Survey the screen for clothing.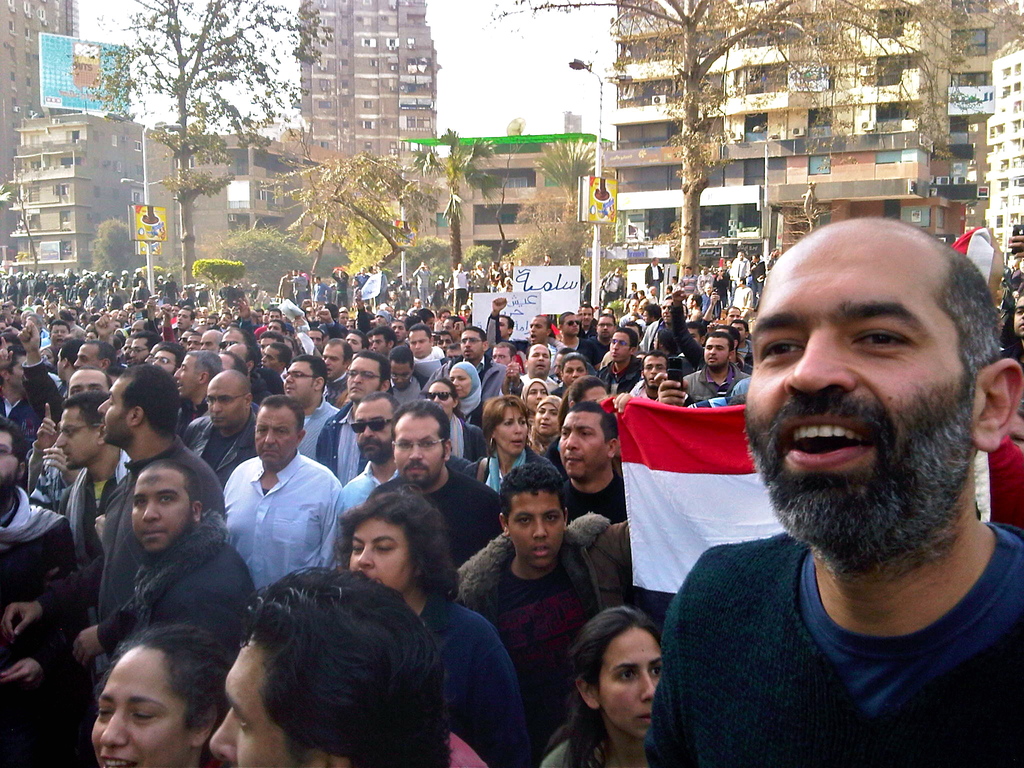
Survey found: <bbox>235, 449, 347, 600</bbox>.
